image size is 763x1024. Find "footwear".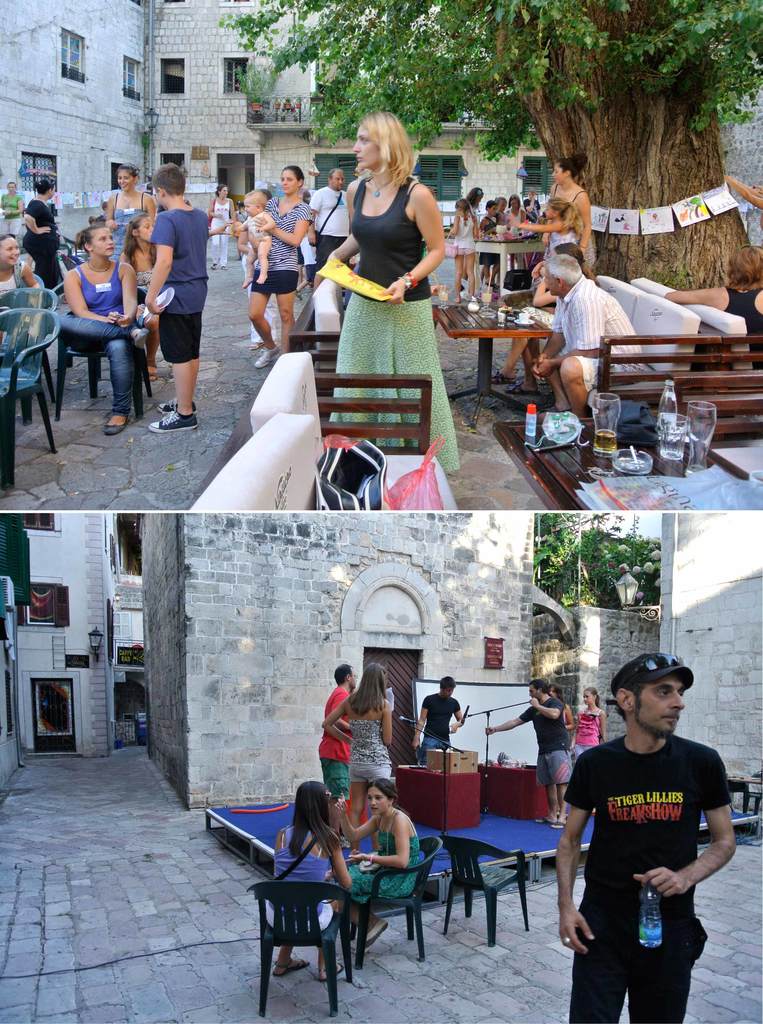
248, 341, 260, 351.
